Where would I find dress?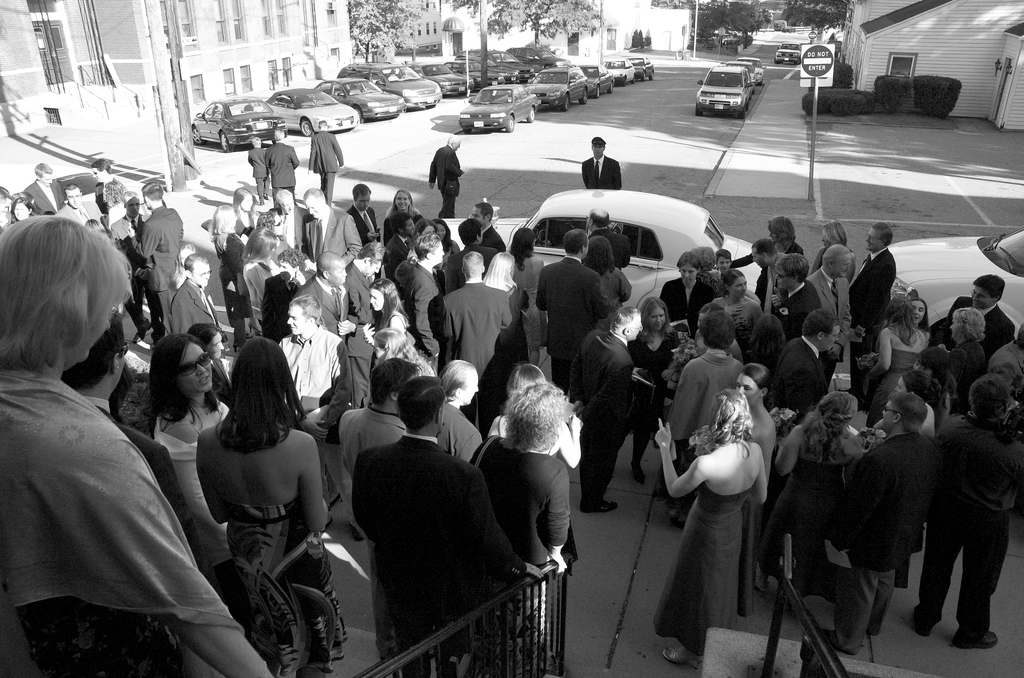
At bbox(221, 494, 348, 677).
